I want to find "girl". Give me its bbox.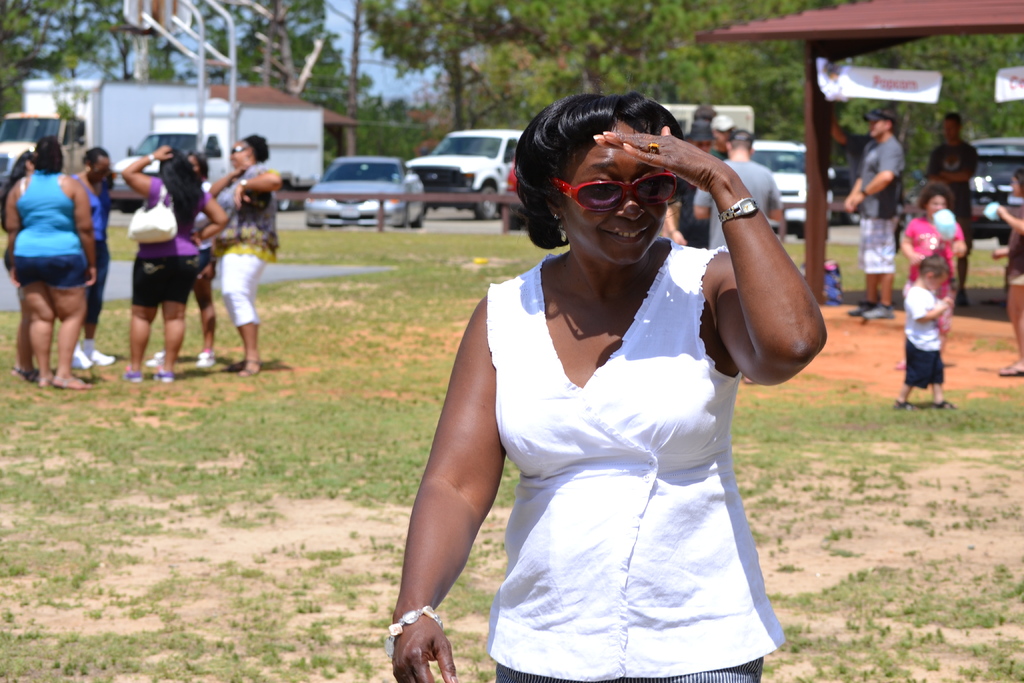
select_region(897, 185, 973, 352).
